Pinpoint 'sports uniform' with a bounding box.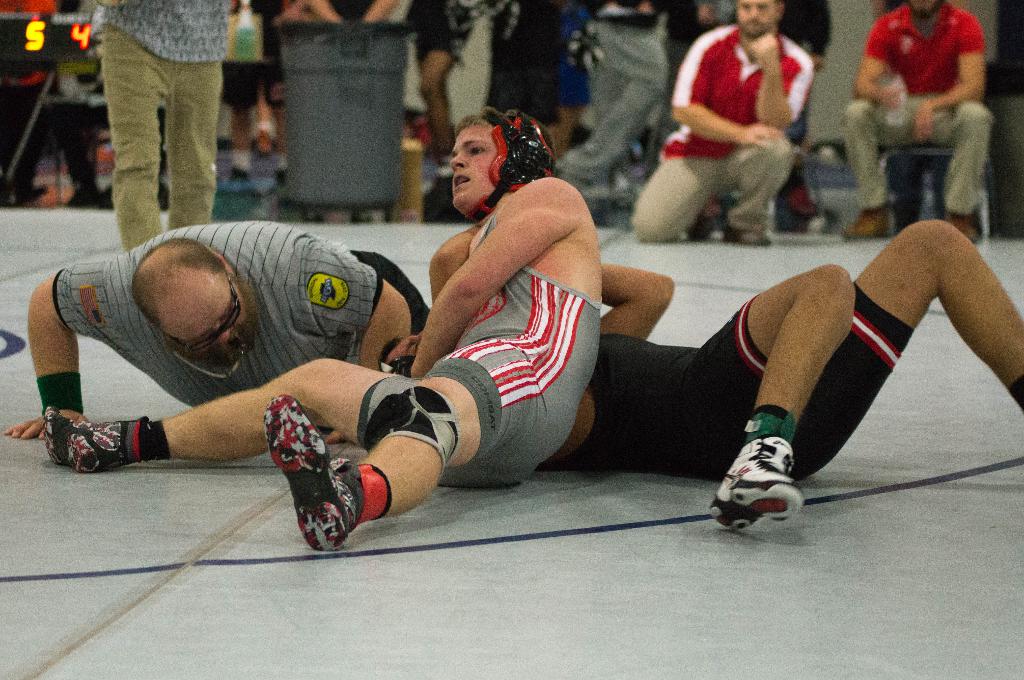
pyautogui.locateOnScreen(867, 3, 993, 101).
